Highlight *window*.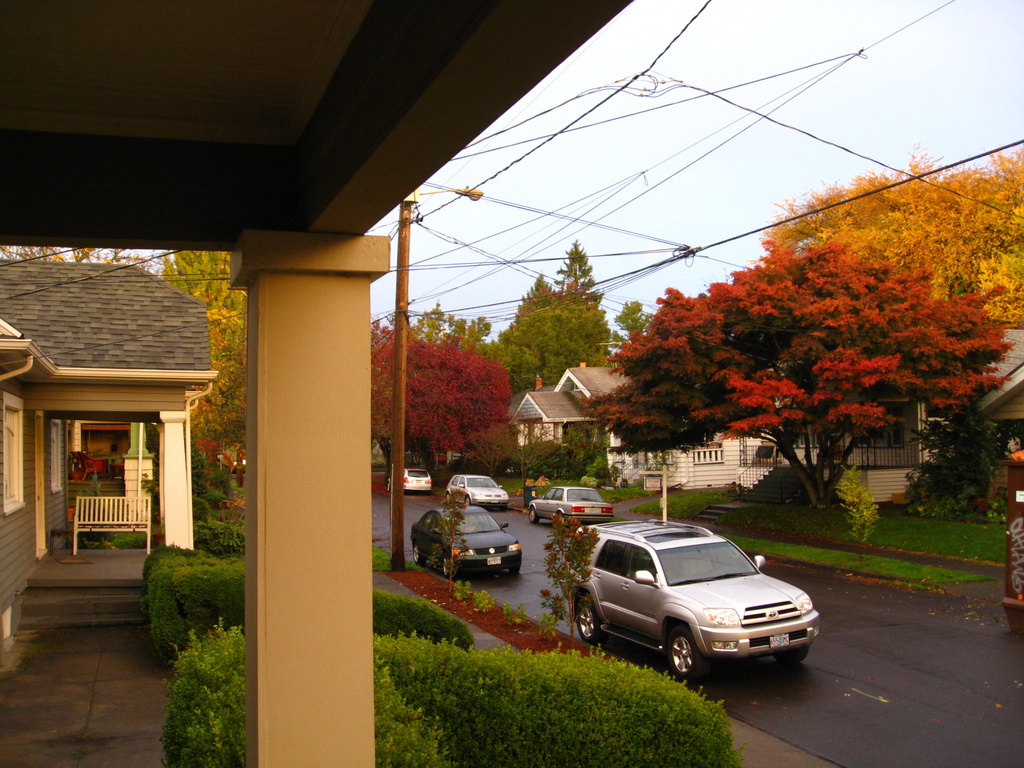
Highlighted region: [left=3, top=391, right=25, bottom=513].
